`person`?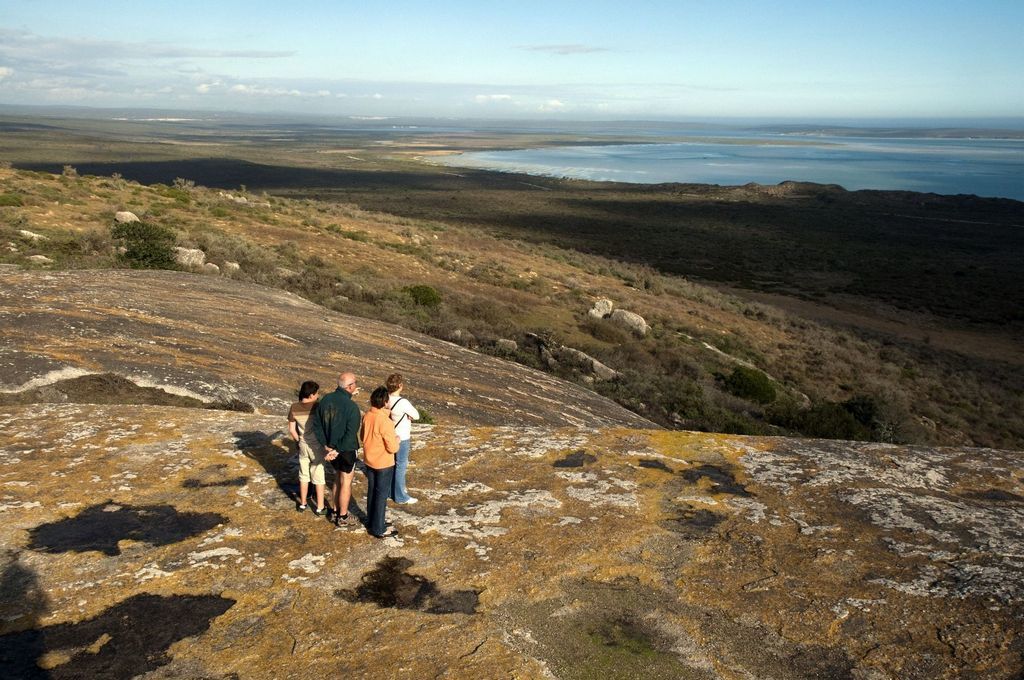
<region>312, 375, 360, 526</region>
